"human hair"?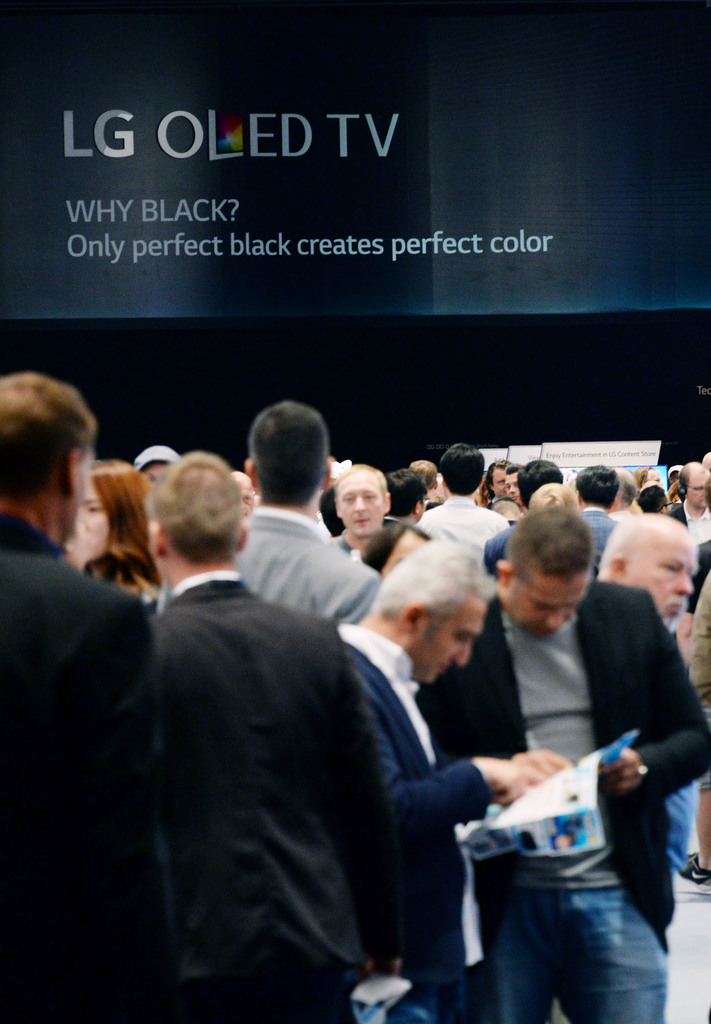
select_region(148, 451, 243, 568)
